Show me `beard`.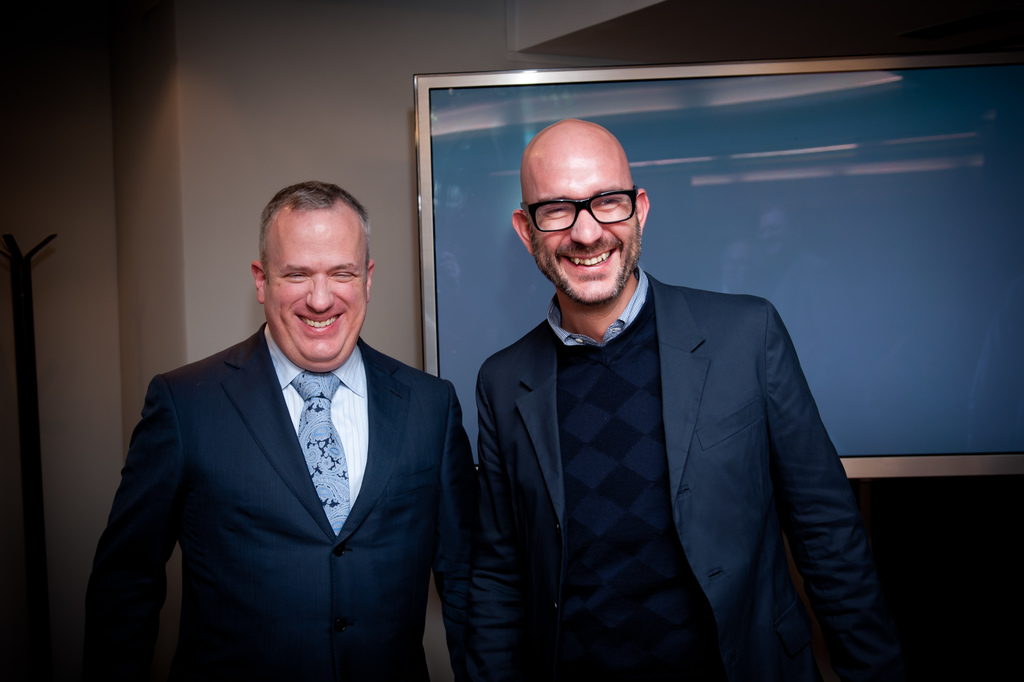
`beard` is here: 532/229/644/309.
